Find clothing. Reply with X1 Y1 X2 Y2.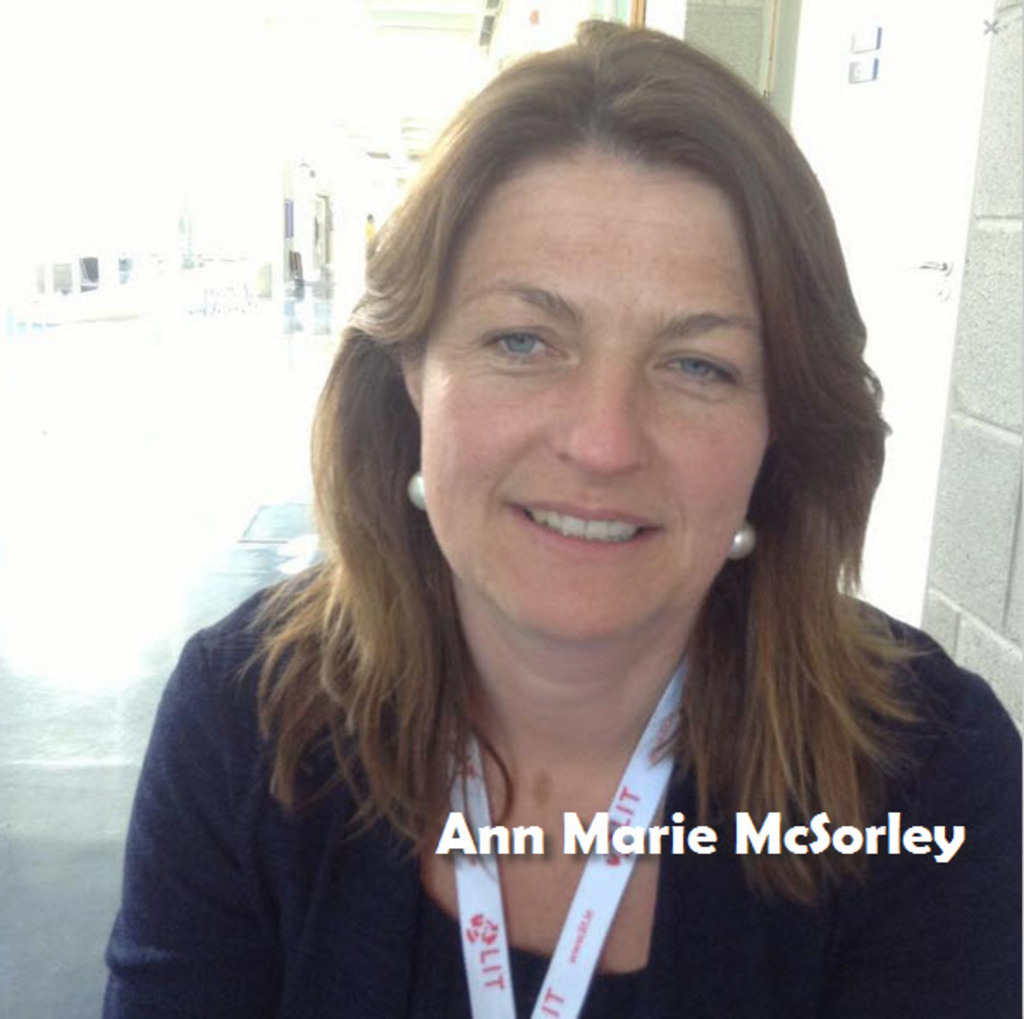
105 556 1022 1017.
